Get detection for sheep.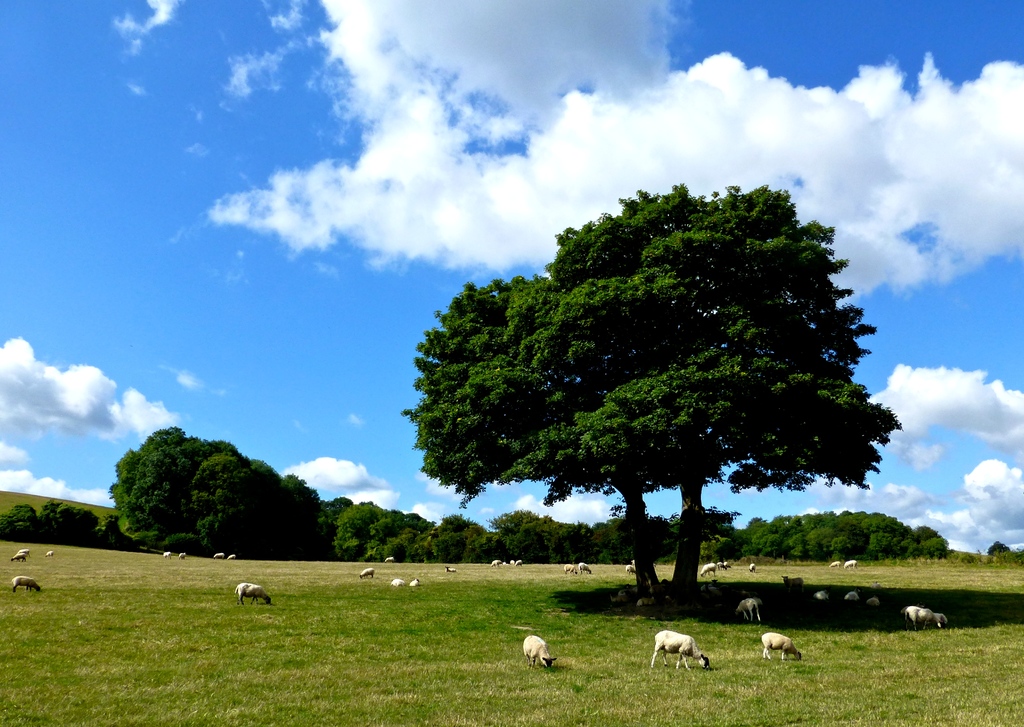
Detection: [931, 611, 947, 630].
